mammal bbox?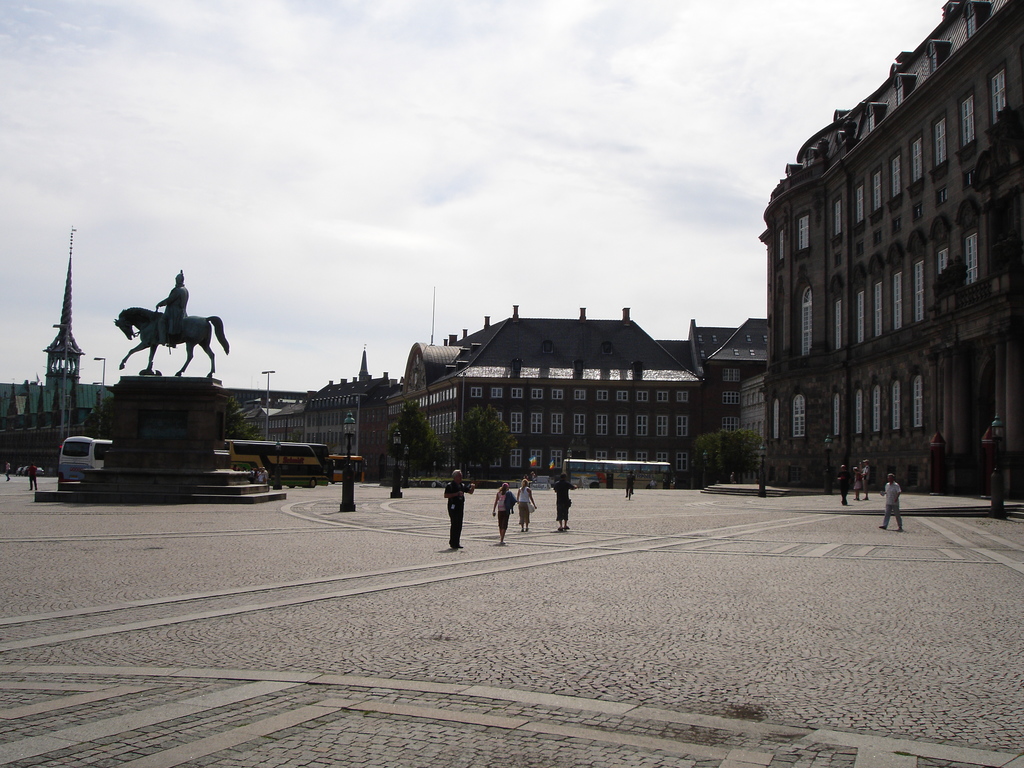
(851,465,858,497)
